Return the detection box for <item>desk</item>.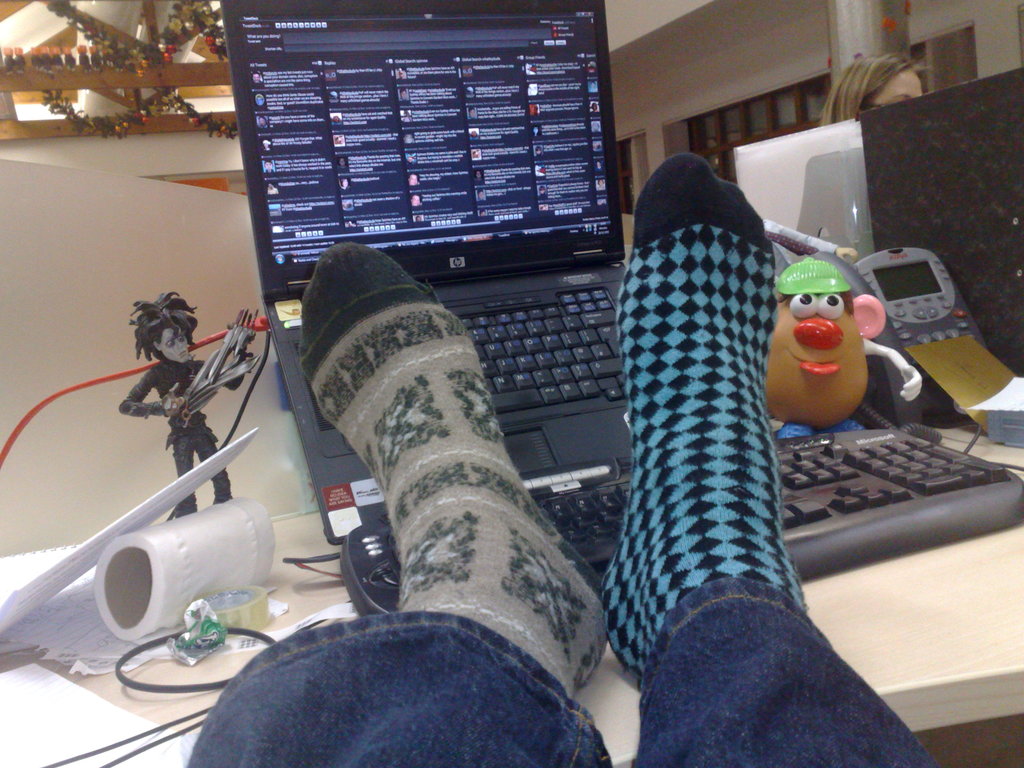
{"left": 136, "top": 181, "right": 1004, "bottom": 753}.
